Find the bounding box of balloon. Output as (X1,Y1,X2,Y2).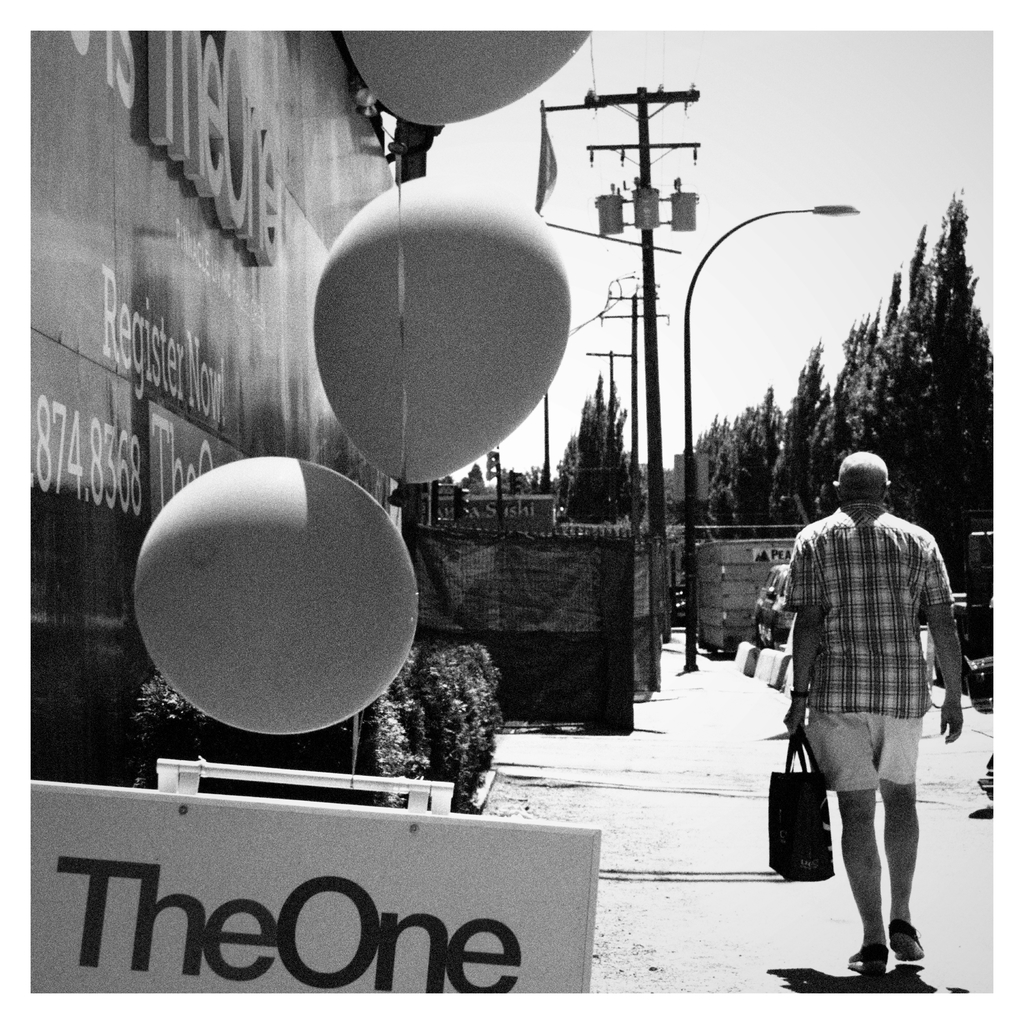
(303,168,573,488).
